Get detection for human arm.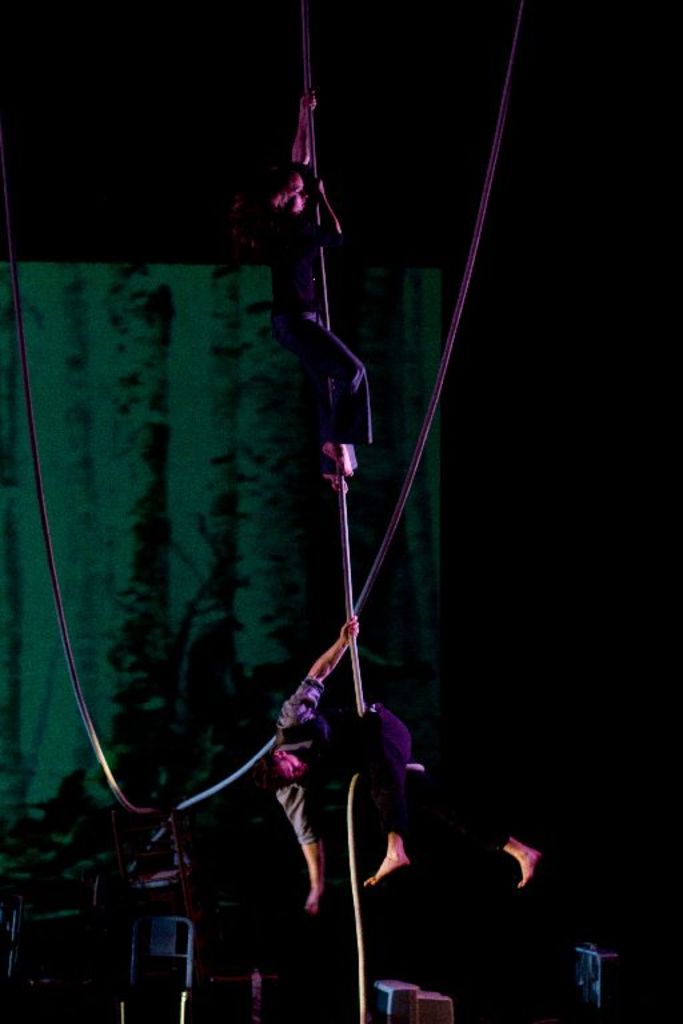
Detection: [left=284, top=611, right=370, bottom=719].
